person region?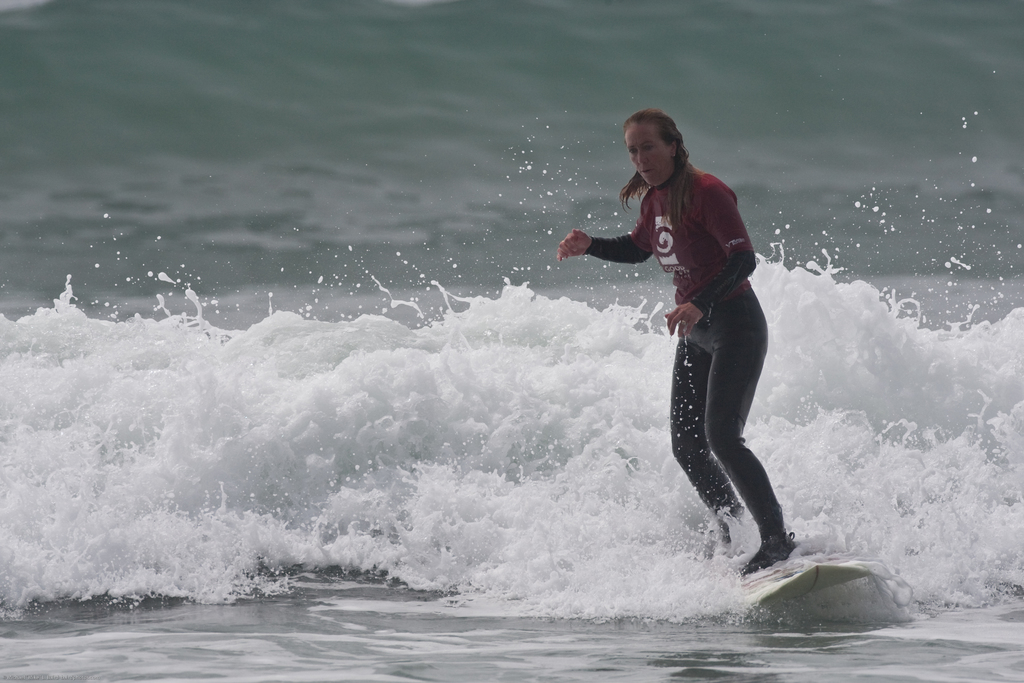
(561,115,800,572)
